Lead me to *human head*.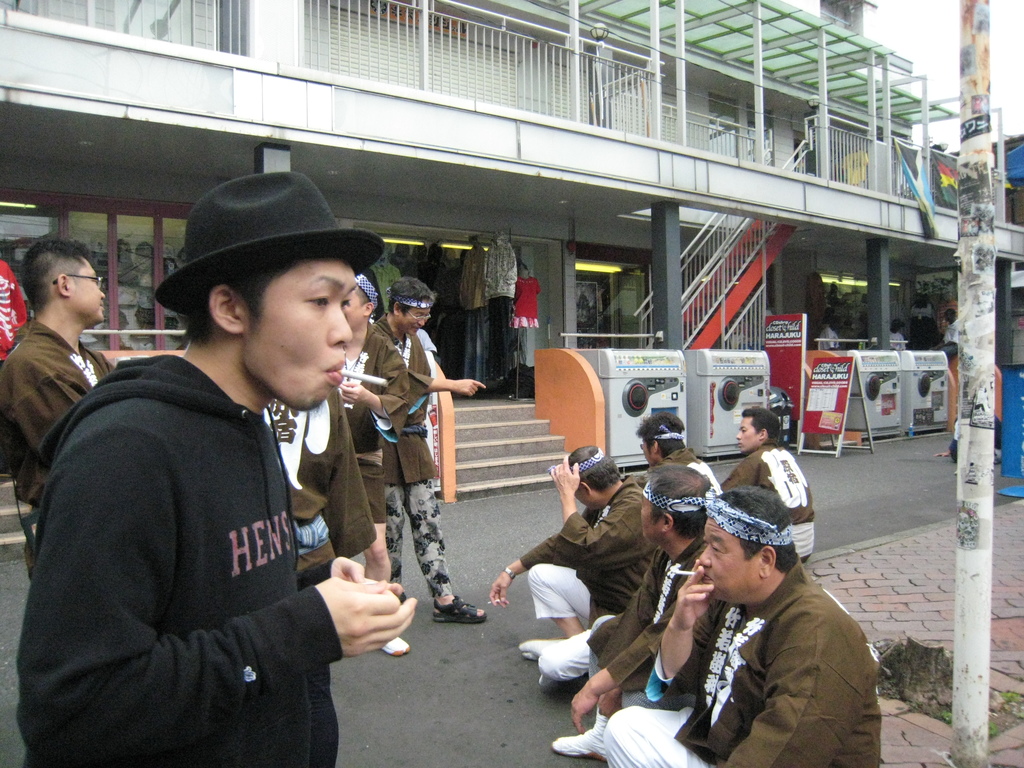
Lead to locate(640, 461, 712, 543).
